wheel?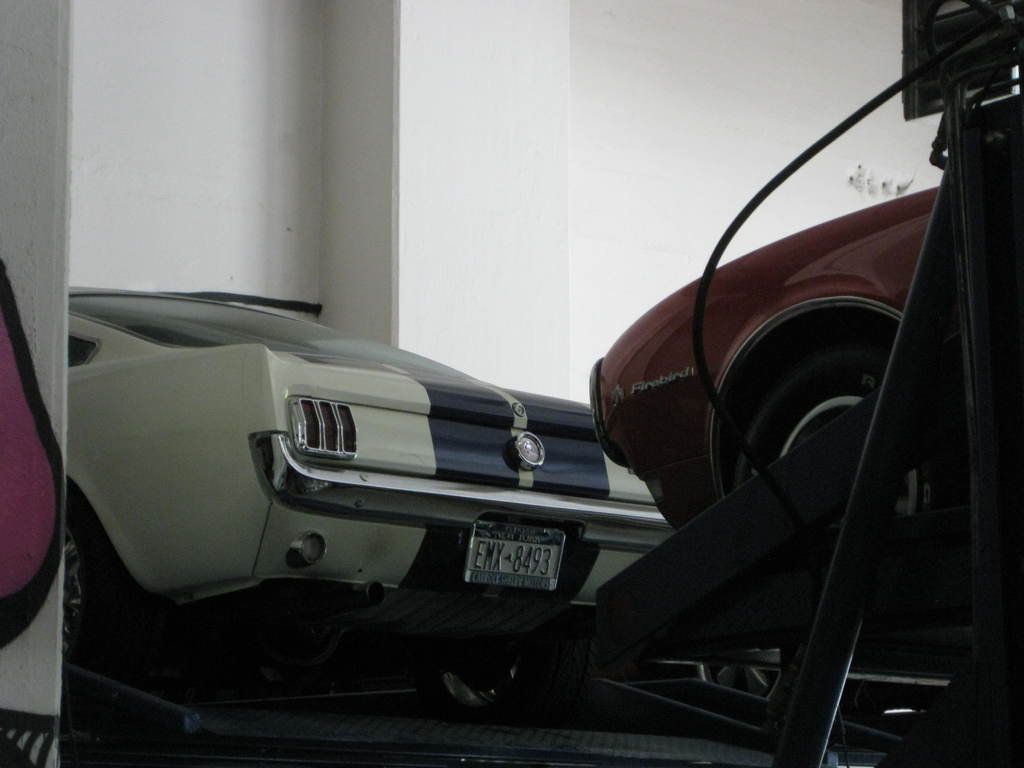
box(696, 646, 787, 700)
